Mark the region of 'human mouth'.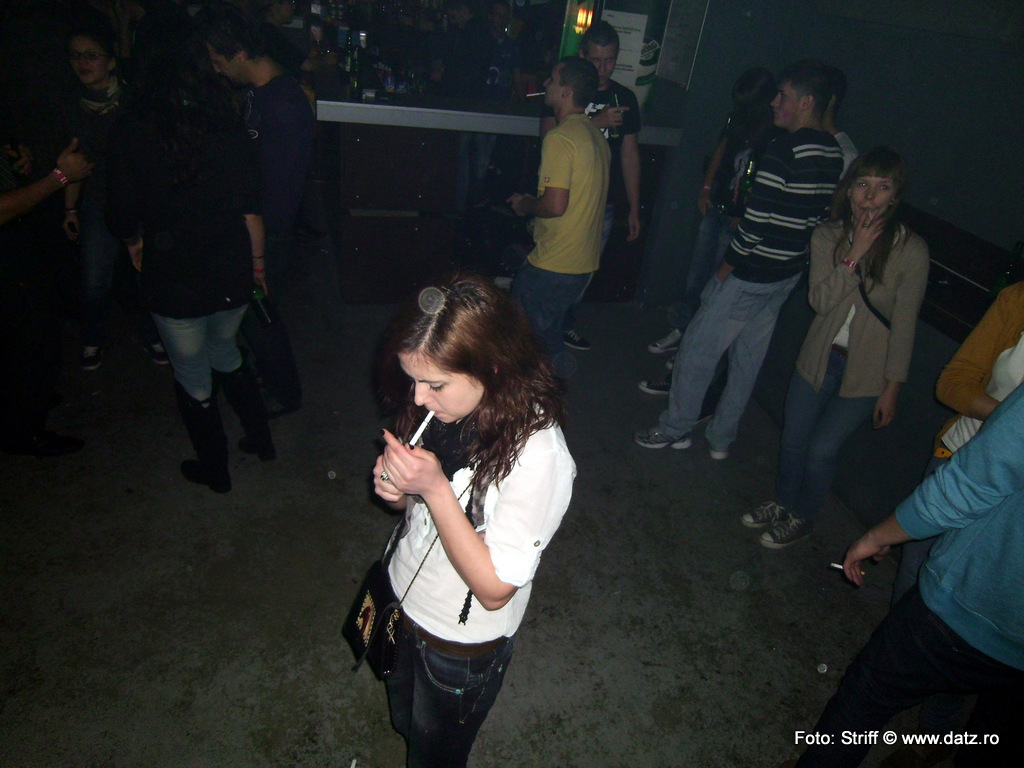
Region: crop(424, 409, 444, 421).
